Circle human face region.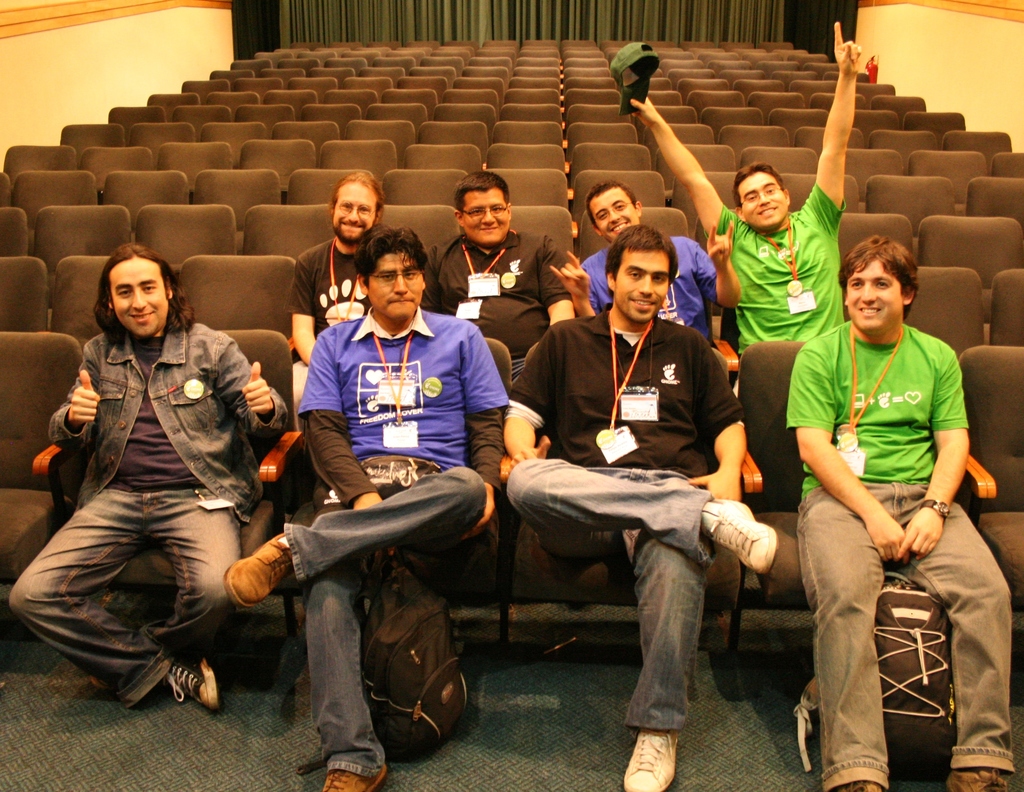
Region: box(591, 188, 639, 243).
